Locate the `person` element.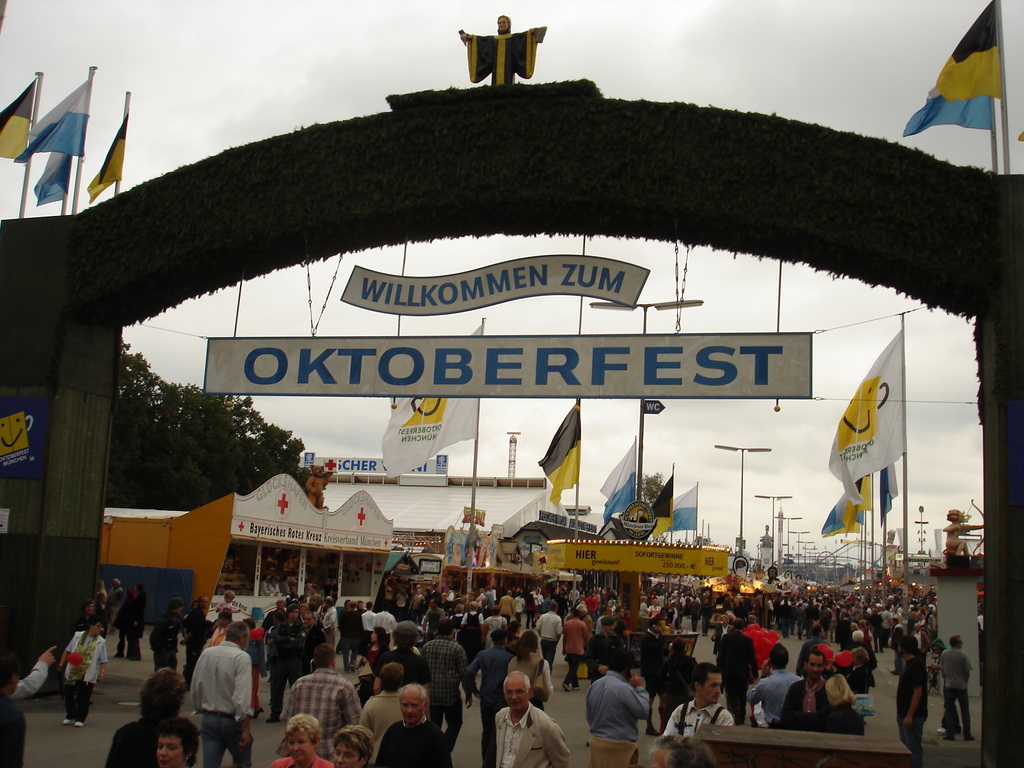
Element bbox: (935,632,975,740).
